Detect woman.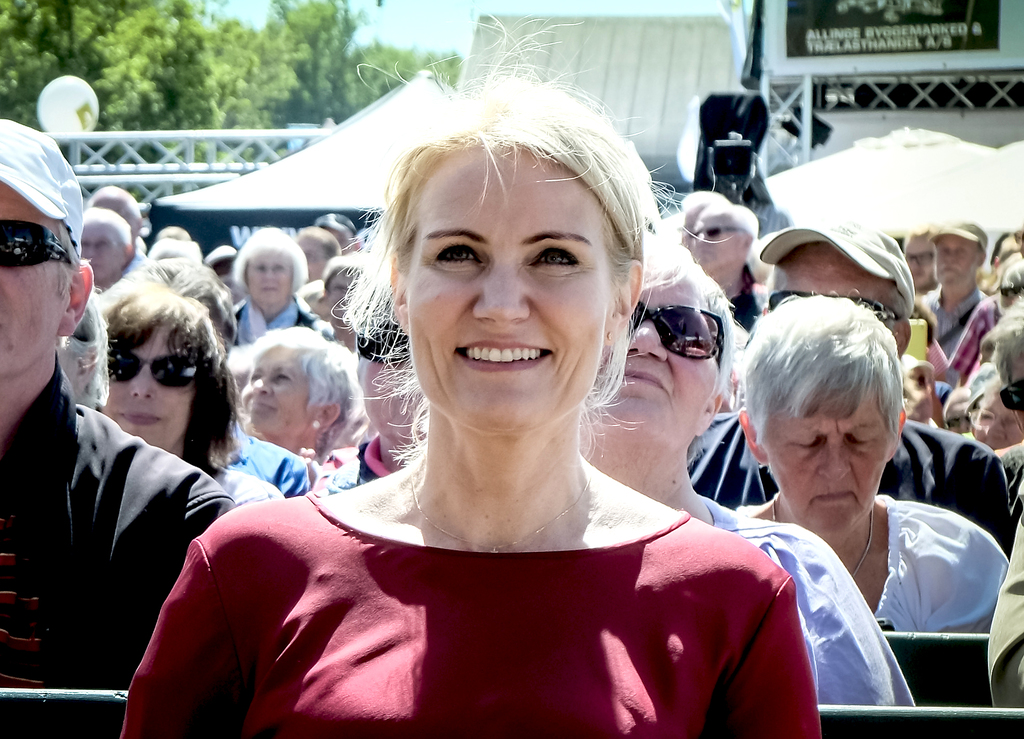
Detected at [83, 275, 283, 515].
